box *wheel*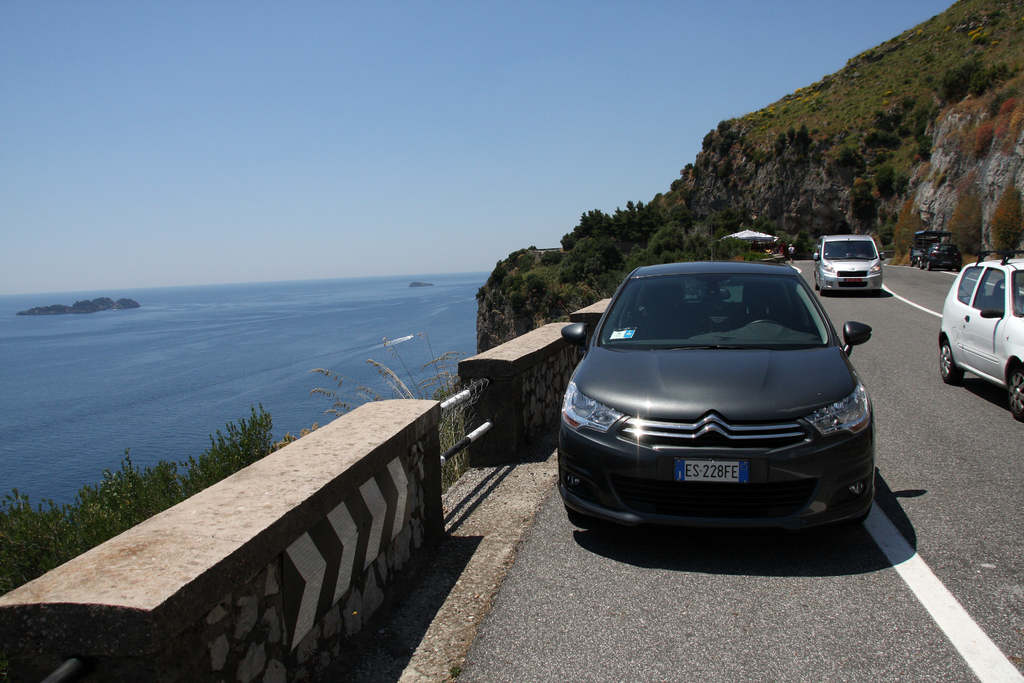
l=1009, t=366, r=1023, b=418
